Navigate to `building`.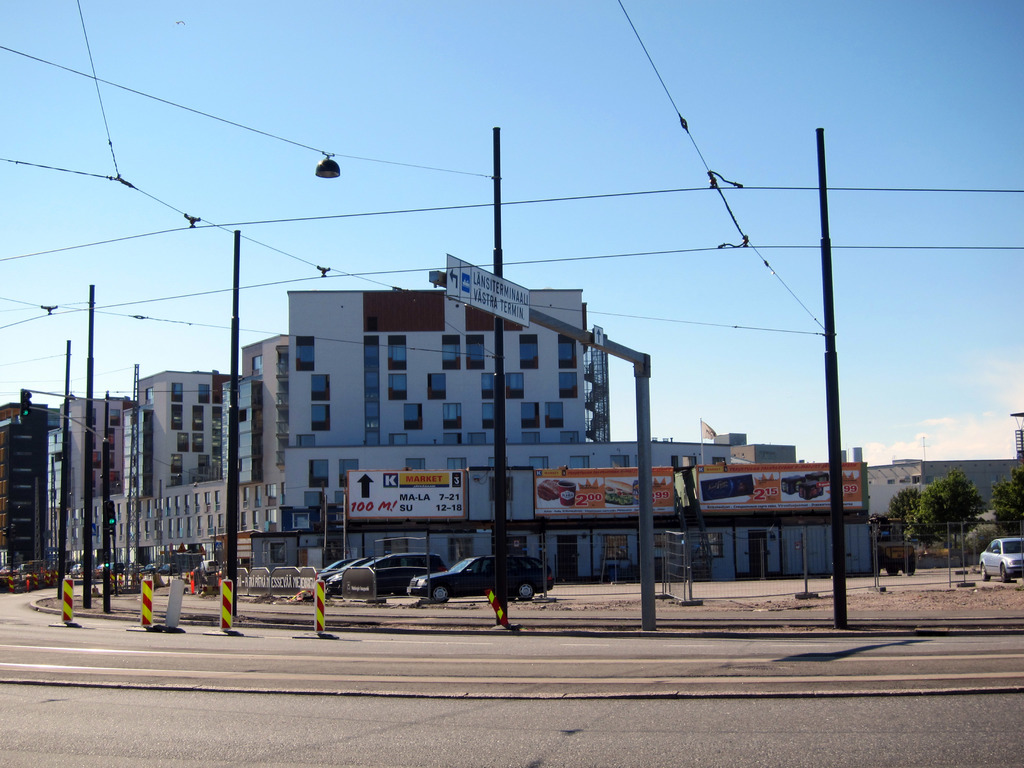
Navigation target: {"x1": 52, "y1": 394, "x2": 128, "y2": 567}.
